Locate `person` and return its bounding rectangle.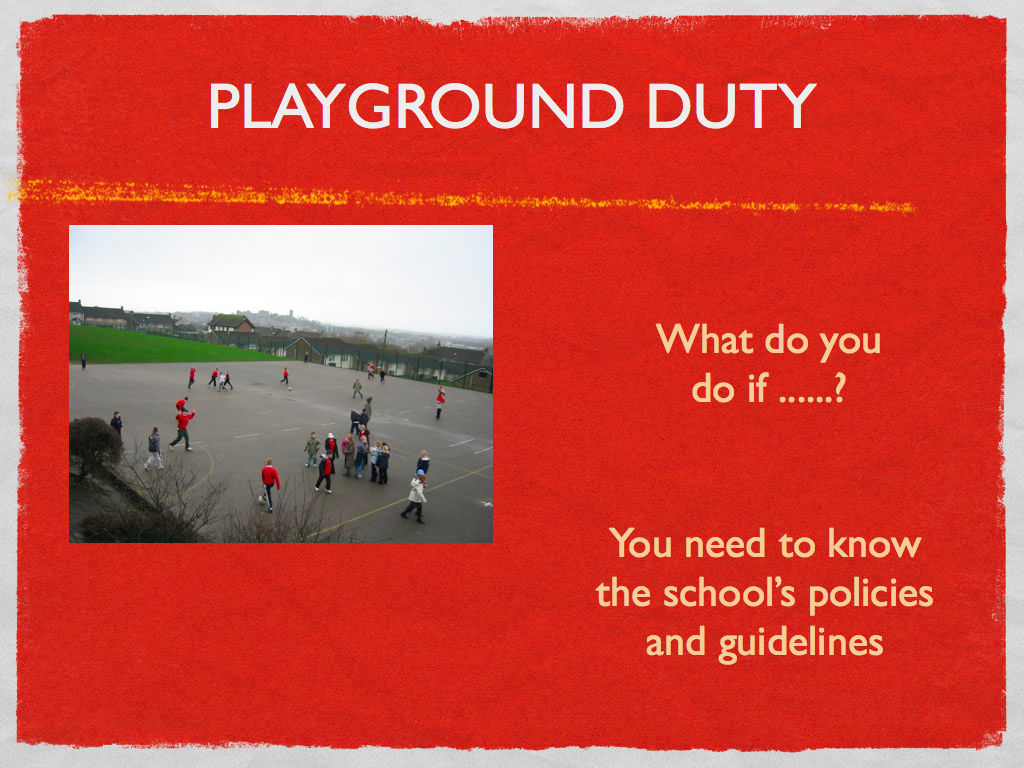
x1=187 y1=366 x2=195 y2=391.
